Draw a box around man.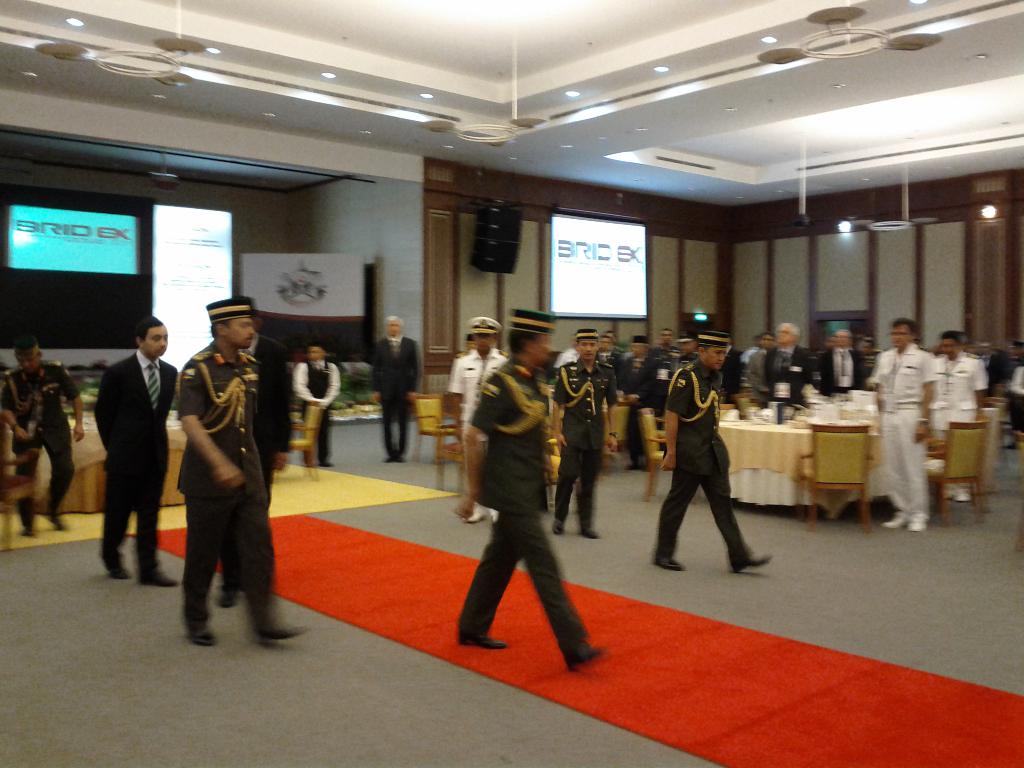
<region>863, 318, 941, 539</region>.
